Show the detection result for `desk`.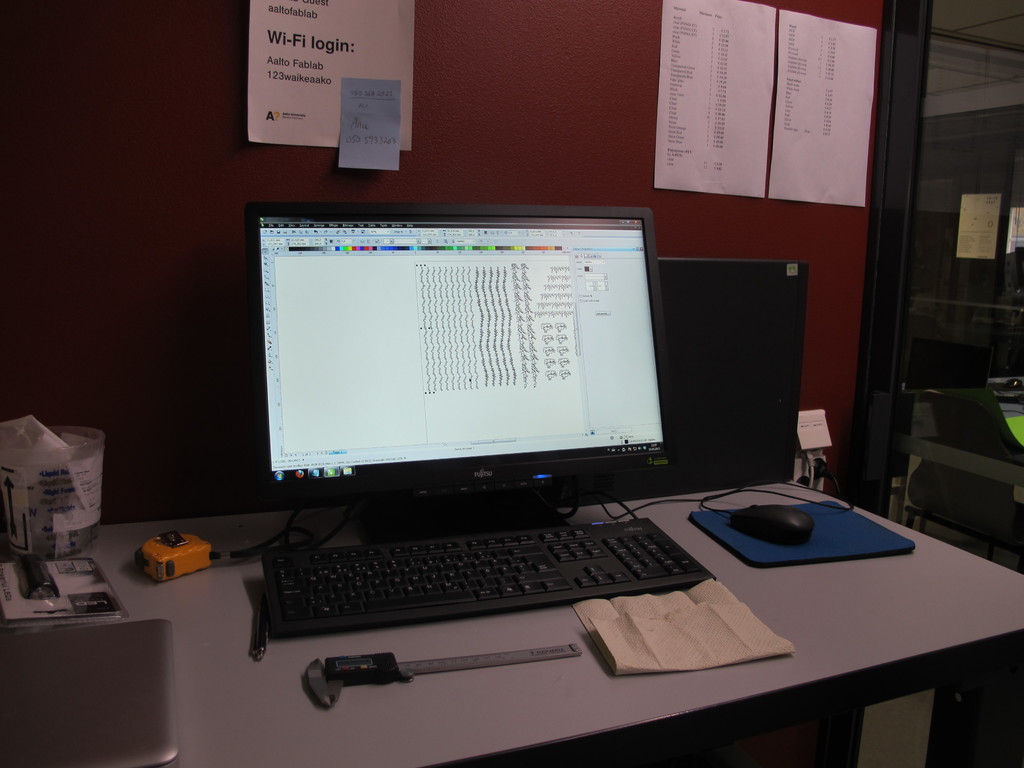
[95,291,1012,767].
